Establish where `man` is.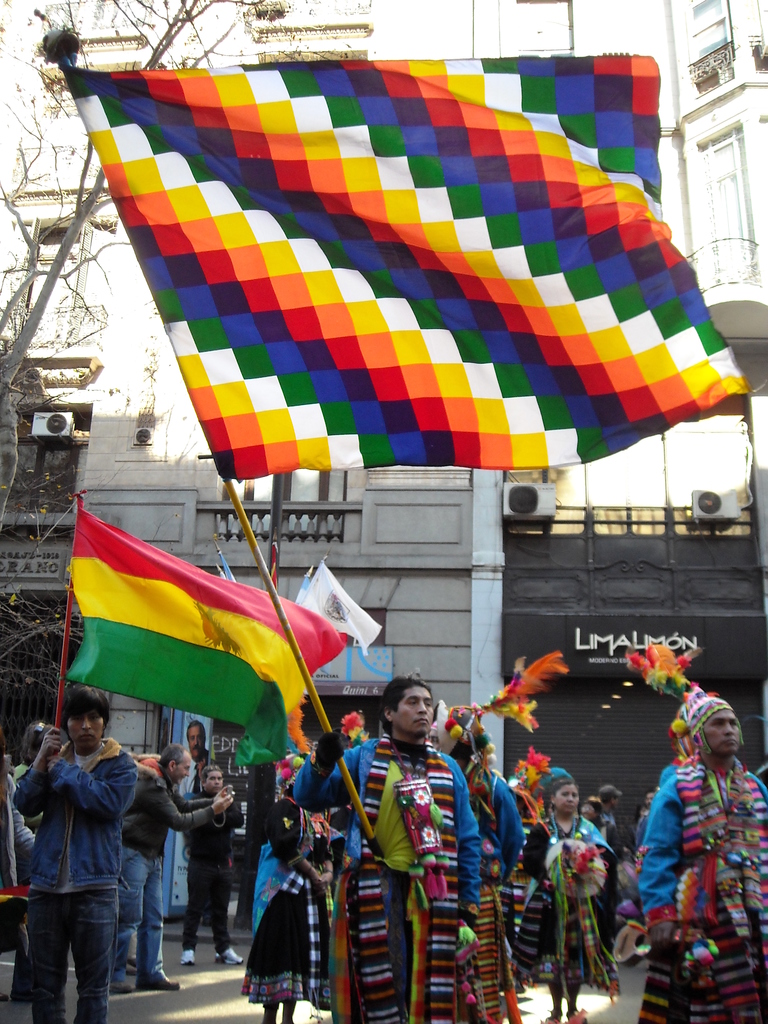
Established at l=289, t=675, r=477, b=1021.
